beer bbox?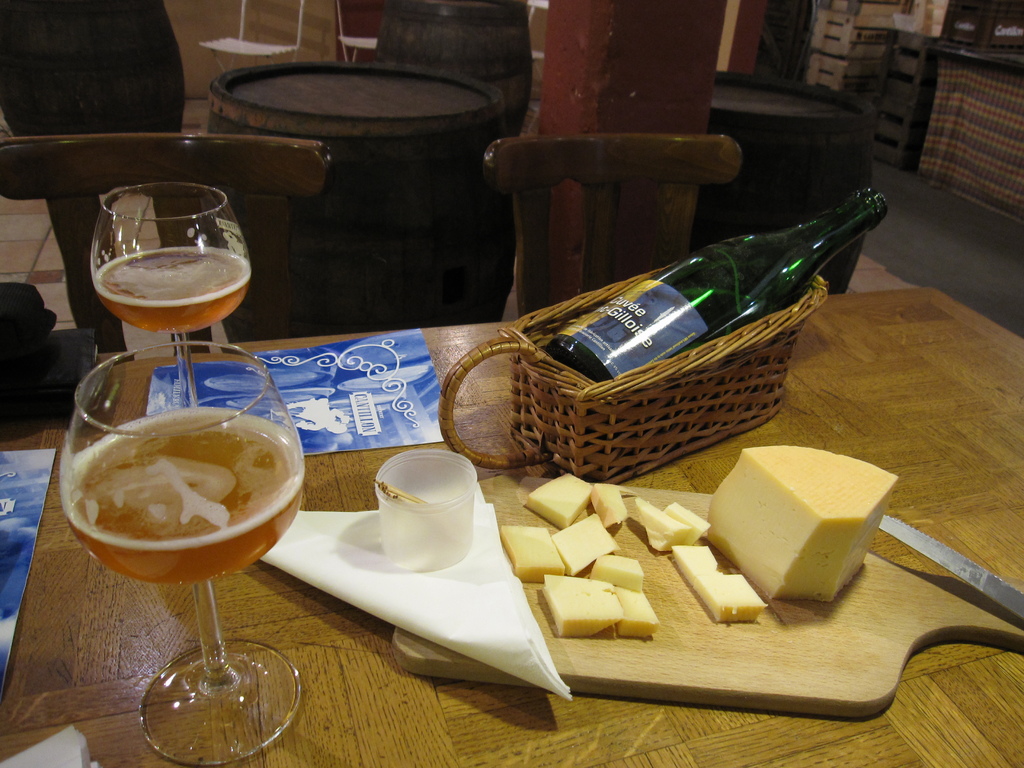
[64,409,305,581]
